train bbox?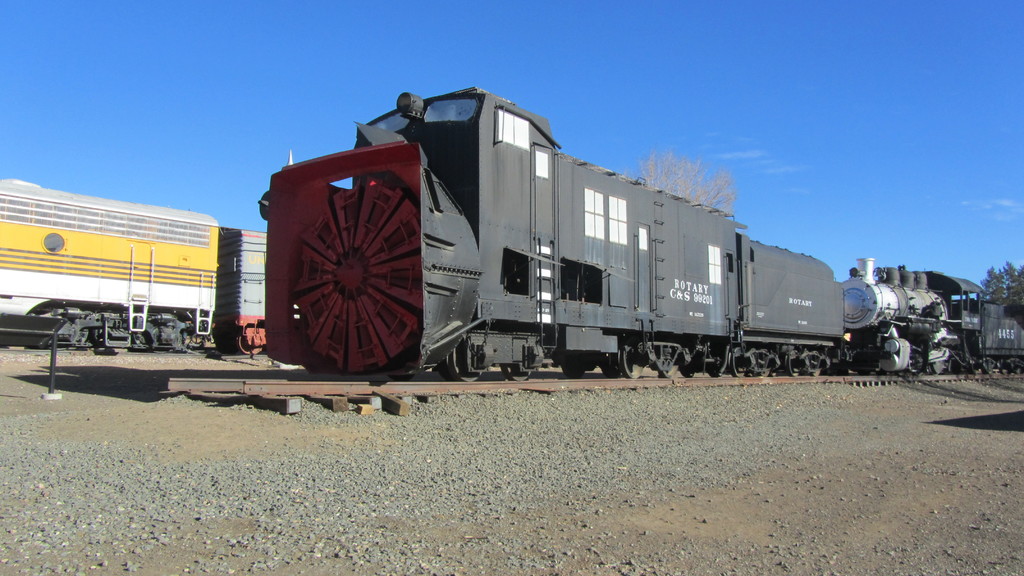
x1=0, y1=178, x2=268, y2=357
